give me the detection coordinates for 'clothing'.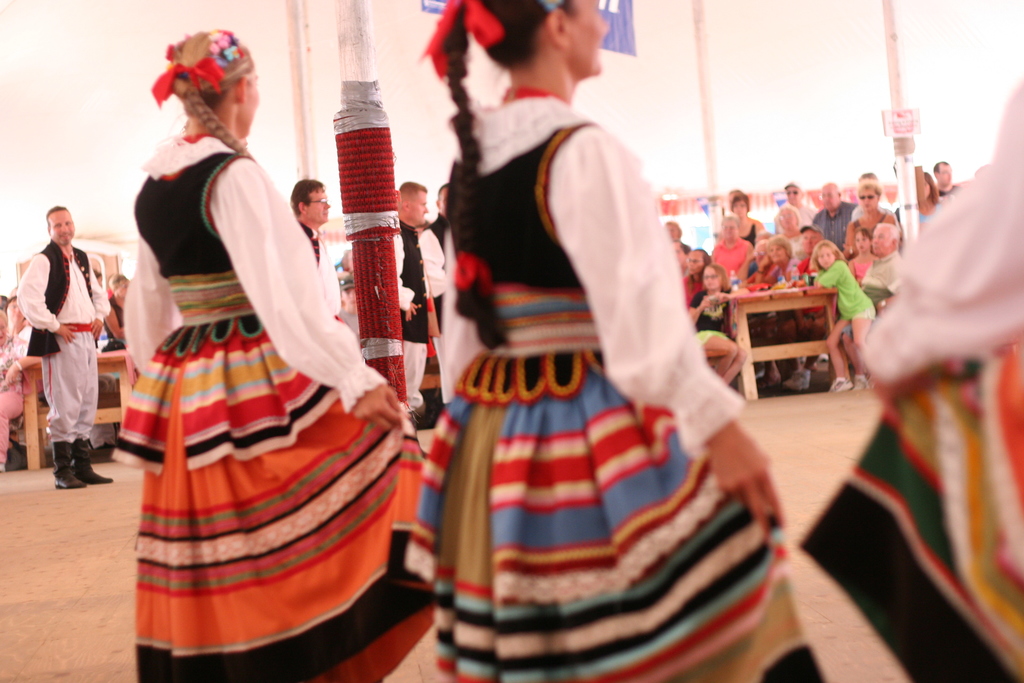
813 259 873 343.
